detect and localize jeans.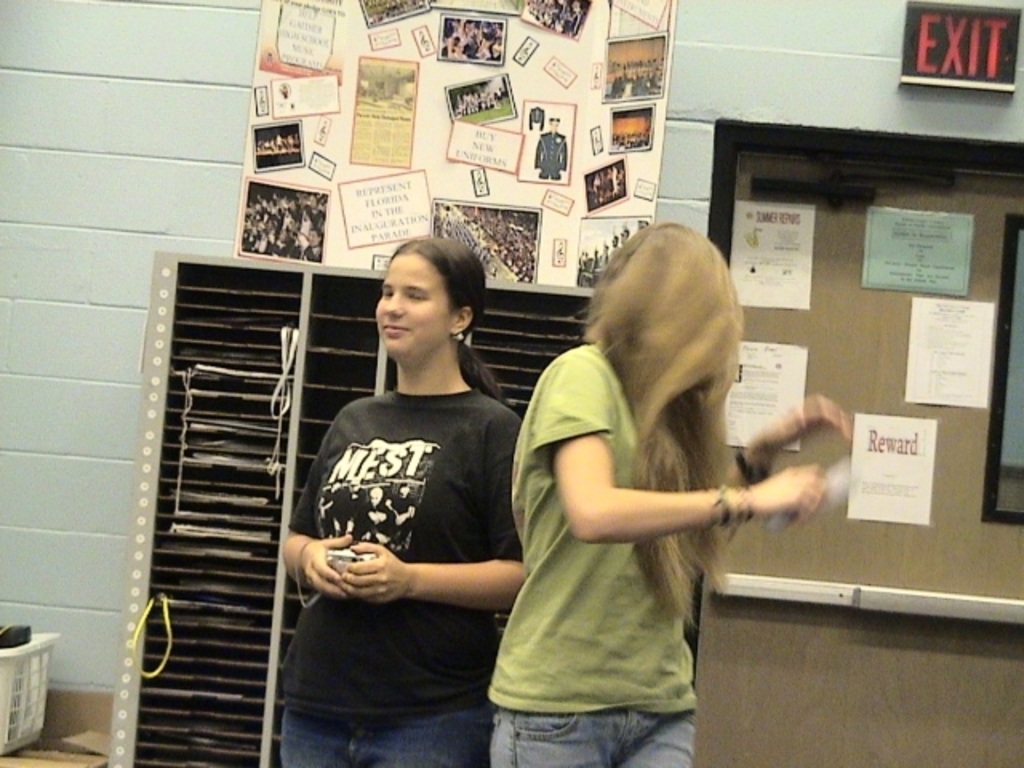
Localized at 488 707 699 766.
